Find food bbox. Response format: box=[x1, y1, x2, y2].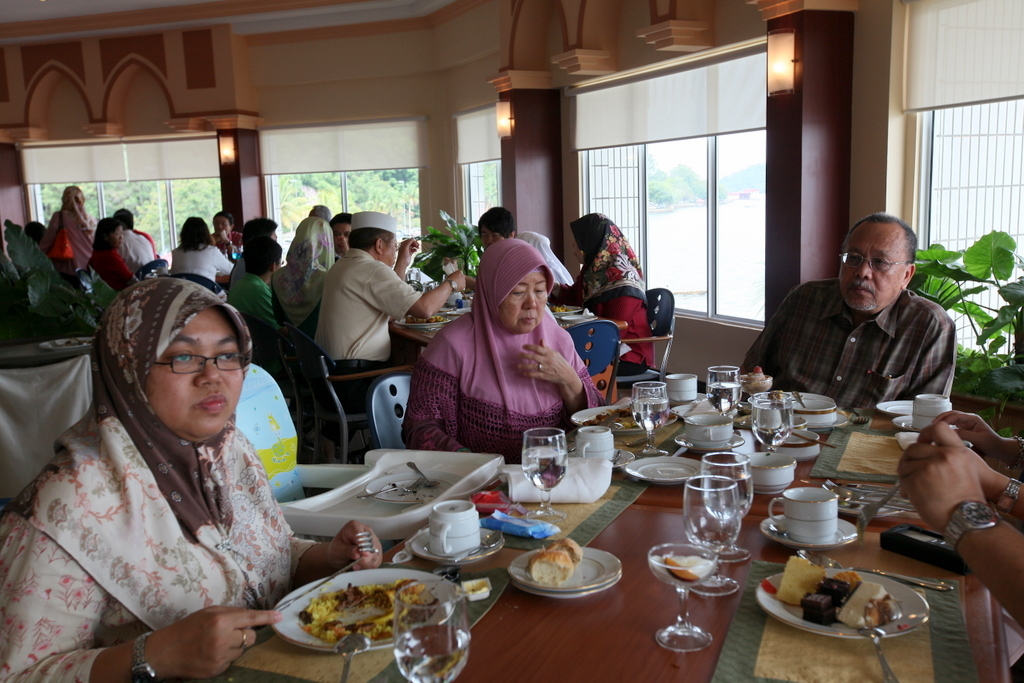
box=[772, 554, 898, 634].
